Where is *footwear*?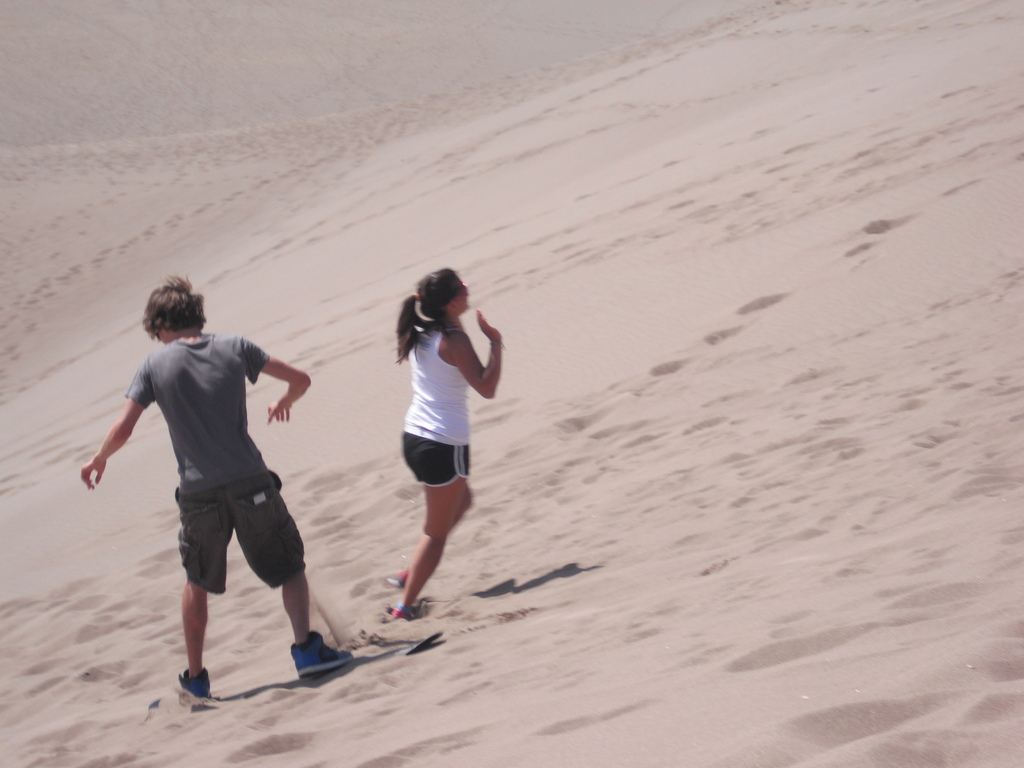
(x1=389, y1=602, x2=415, y2=621).
